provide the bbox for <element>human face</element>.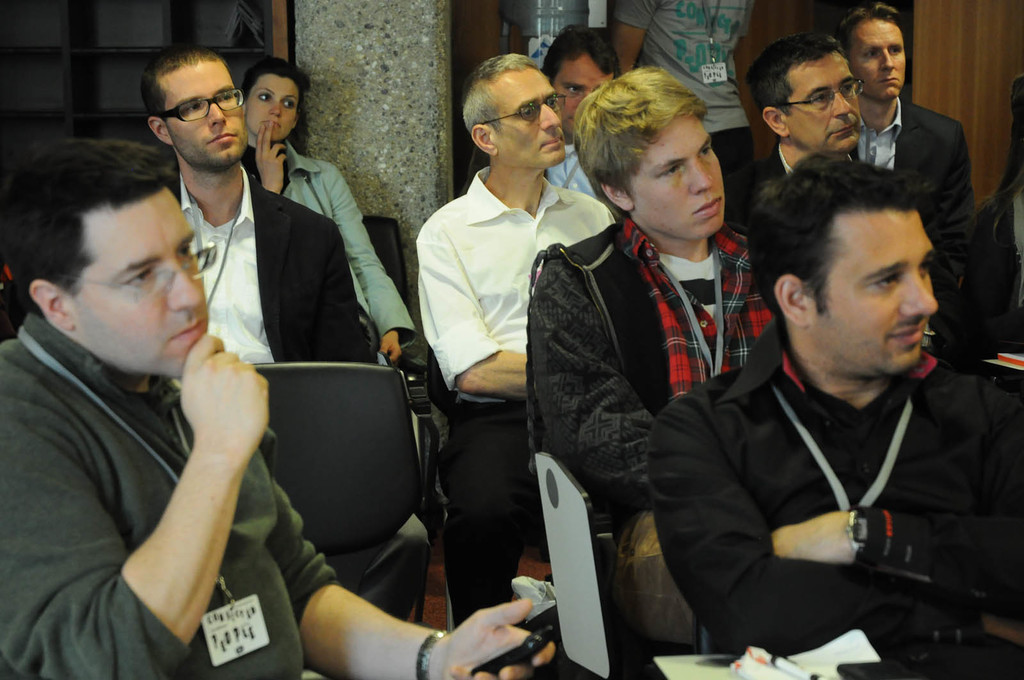
[555,58,607,129].
